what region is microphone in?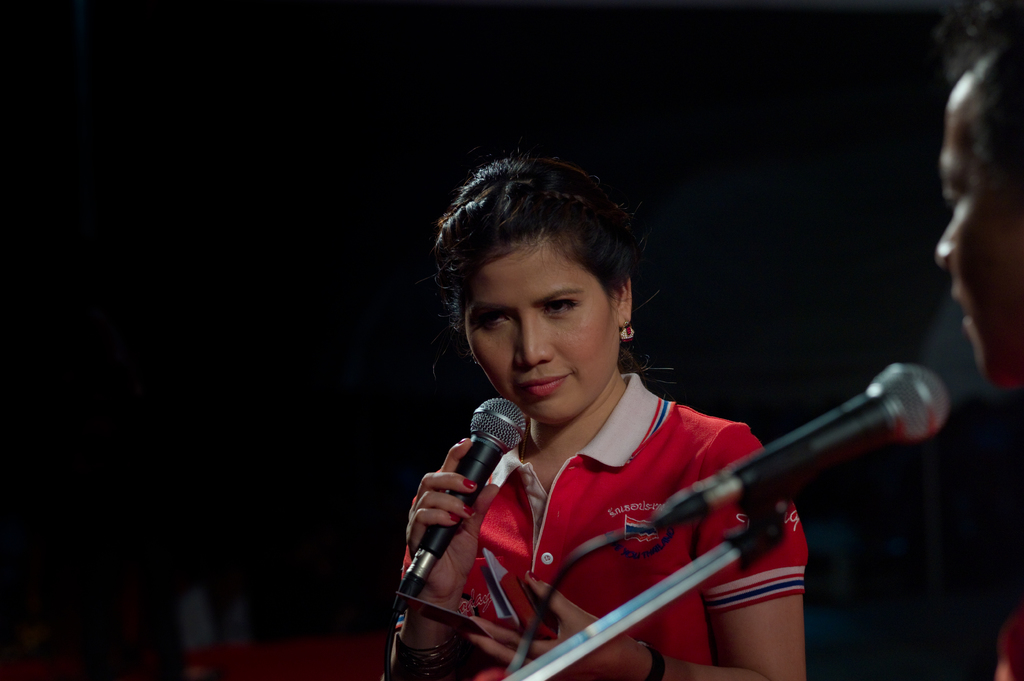
x1=650, y1=364, x2=950, y2=533.
